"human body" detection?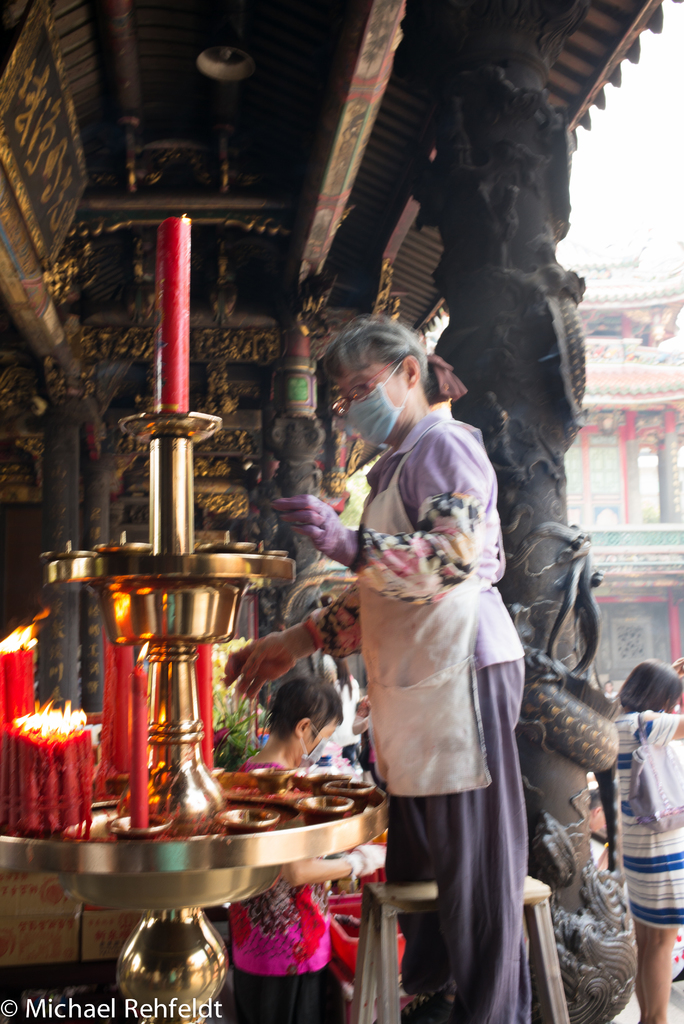
box(229, 742, 373, 1023)
